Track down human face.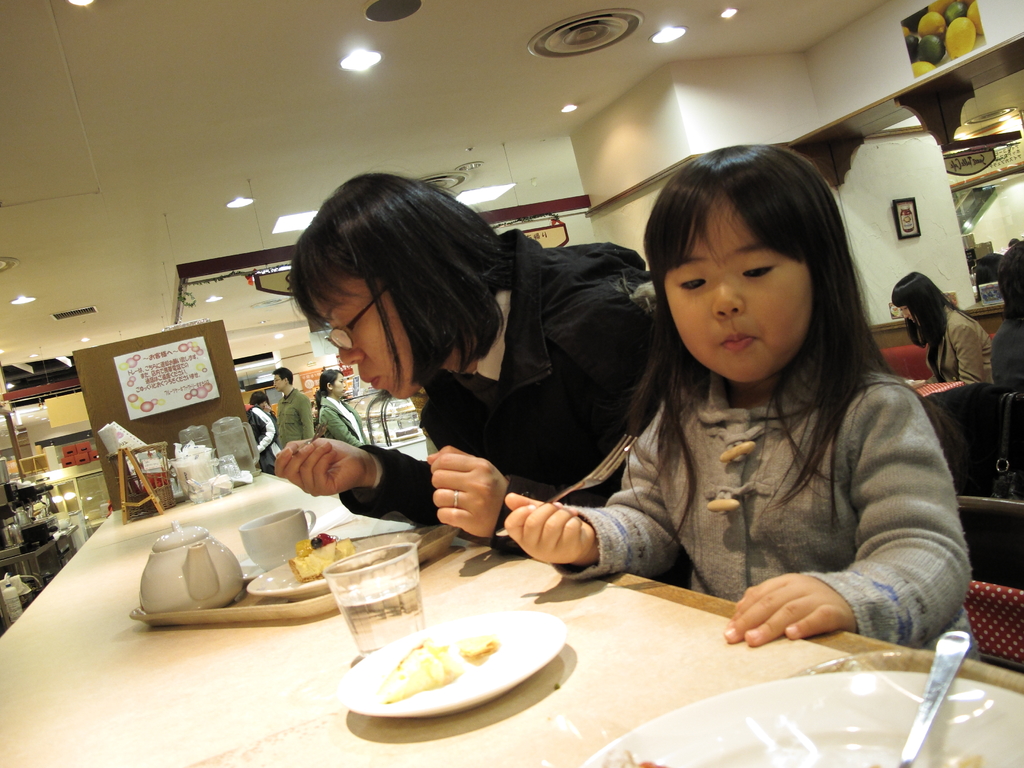
Tracked to (310, 270, 420, 397).
